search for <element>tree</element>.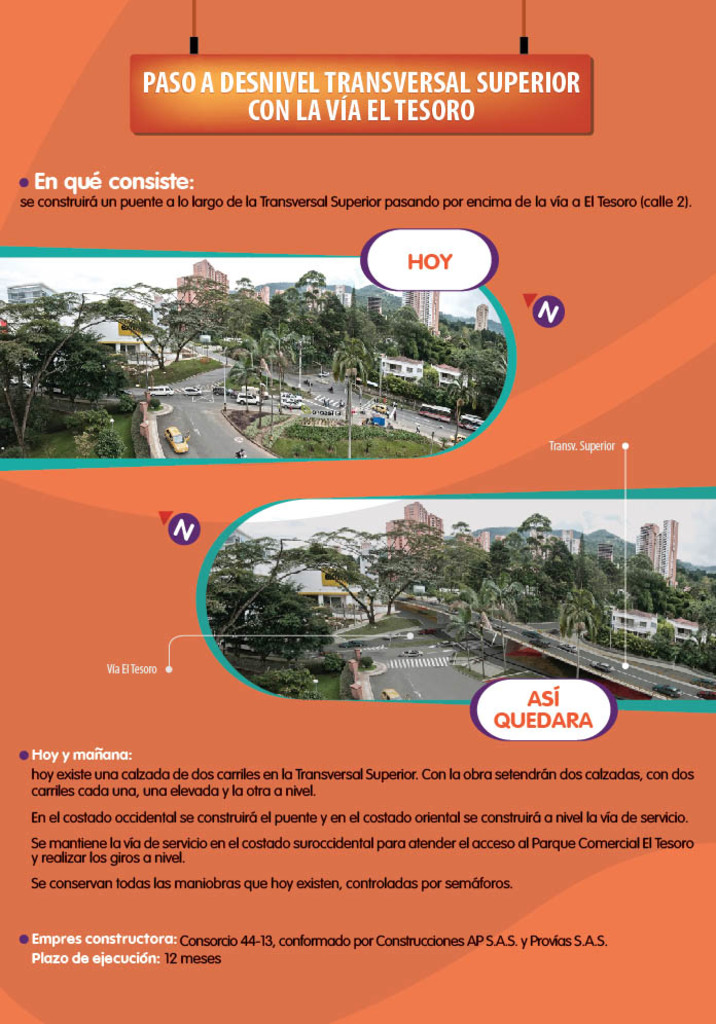
Found at 261:267:347:361.
